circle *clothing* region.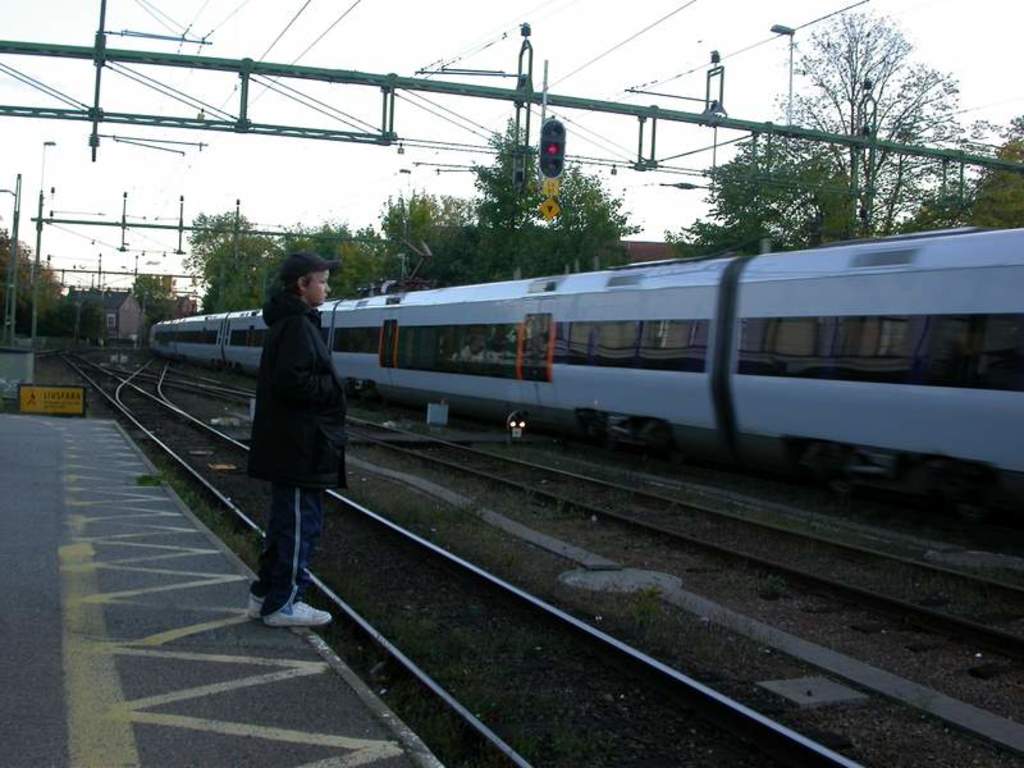
Region: <region>237, 259, 348, 575</region>.
